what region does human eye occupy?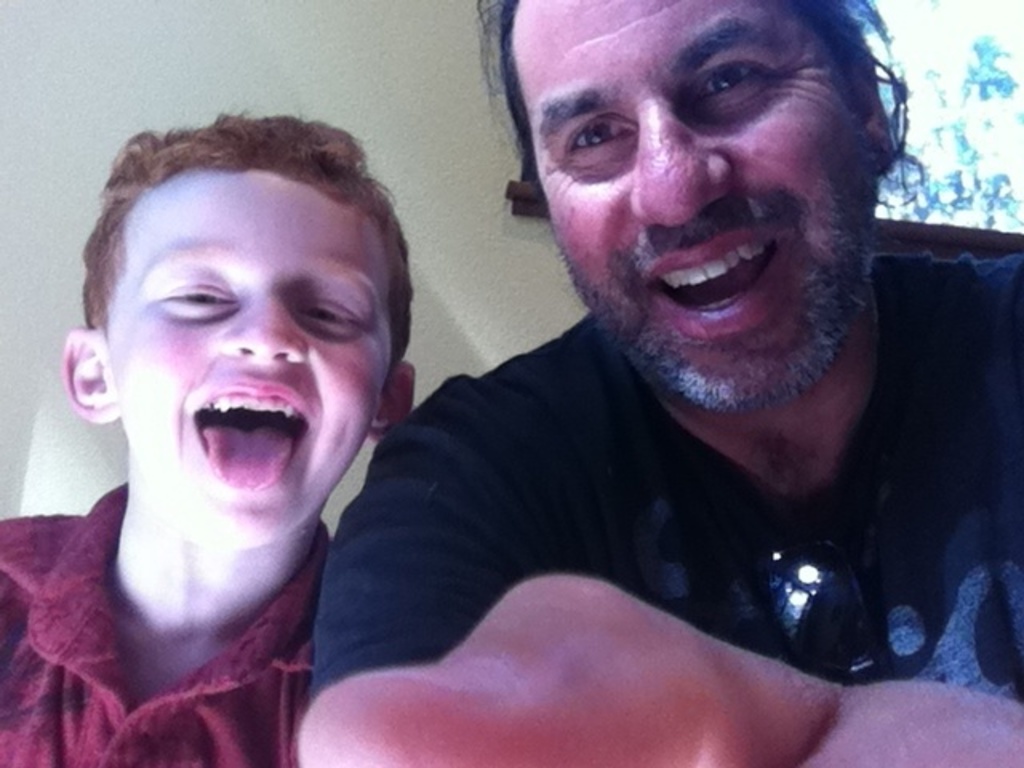
x1=674 y1=54 x2=781 y2=126.
